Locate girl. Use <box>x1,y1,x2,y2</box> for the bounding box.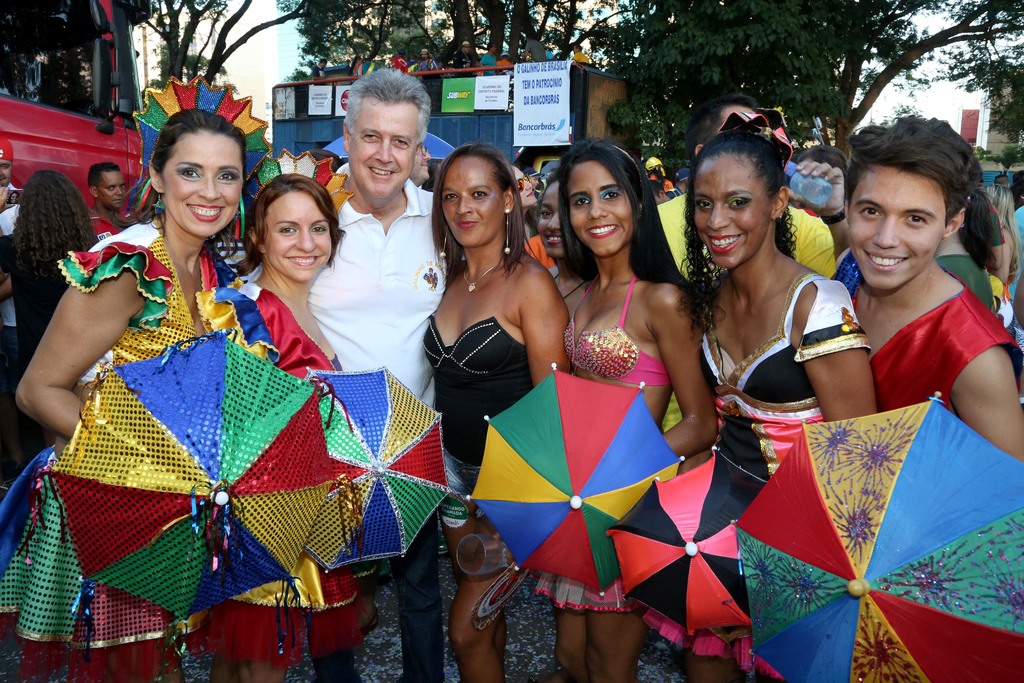
<box>18,110,270,682</box>.
